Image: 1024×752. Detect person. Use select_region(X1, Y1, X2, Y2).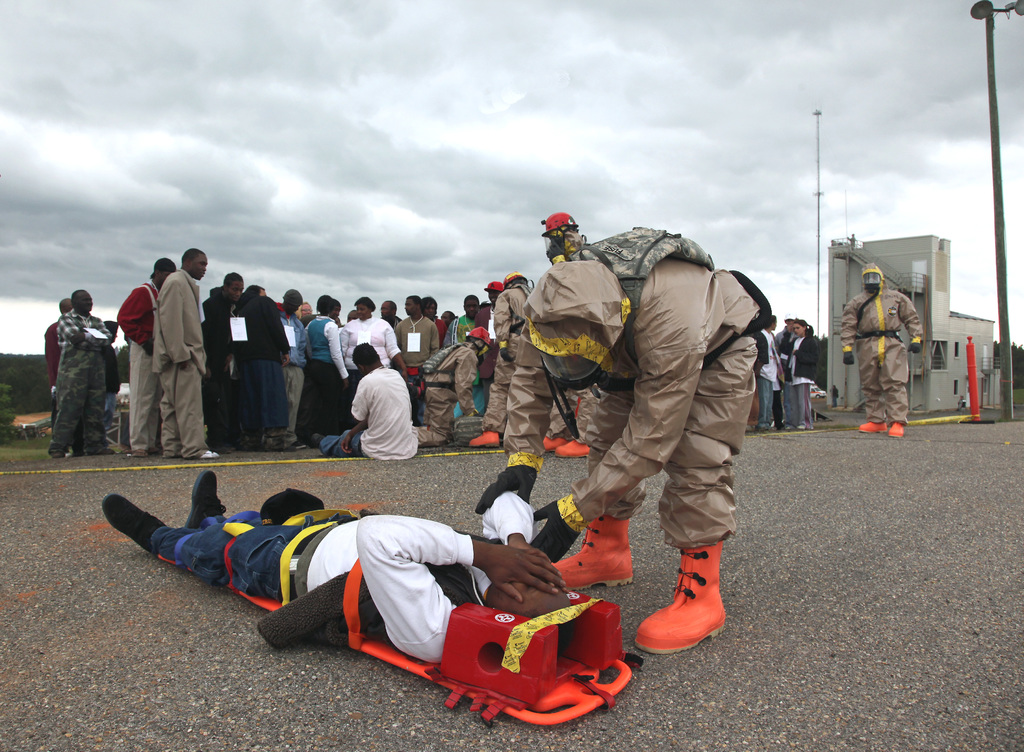
select_region(842, 261, 925, 440).
